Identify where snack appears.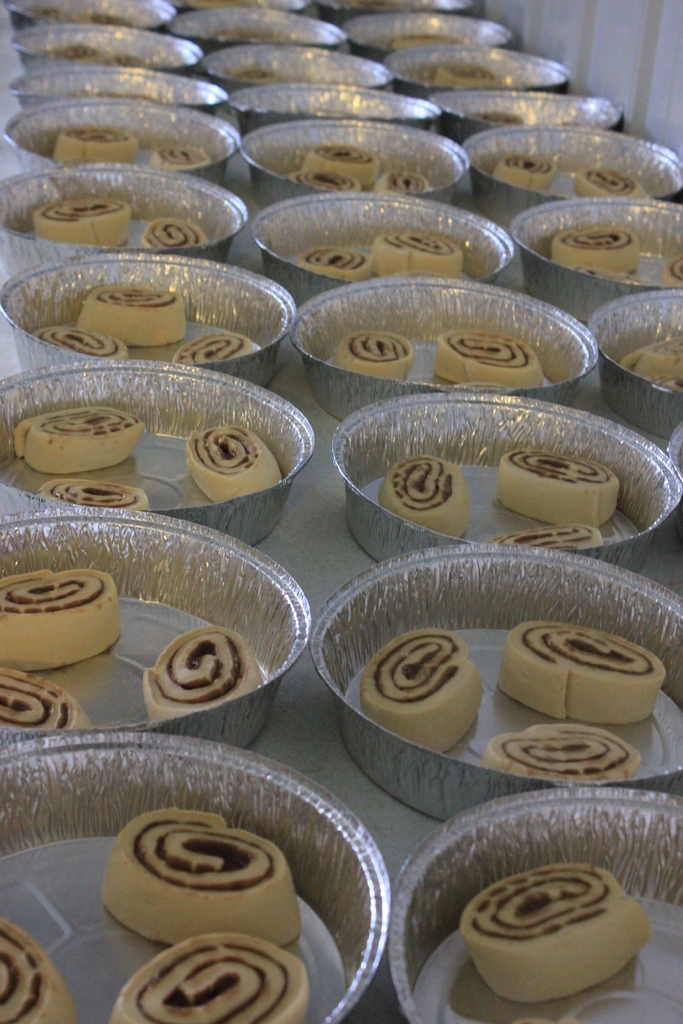
Appears at [574, 169, 639, 202].
